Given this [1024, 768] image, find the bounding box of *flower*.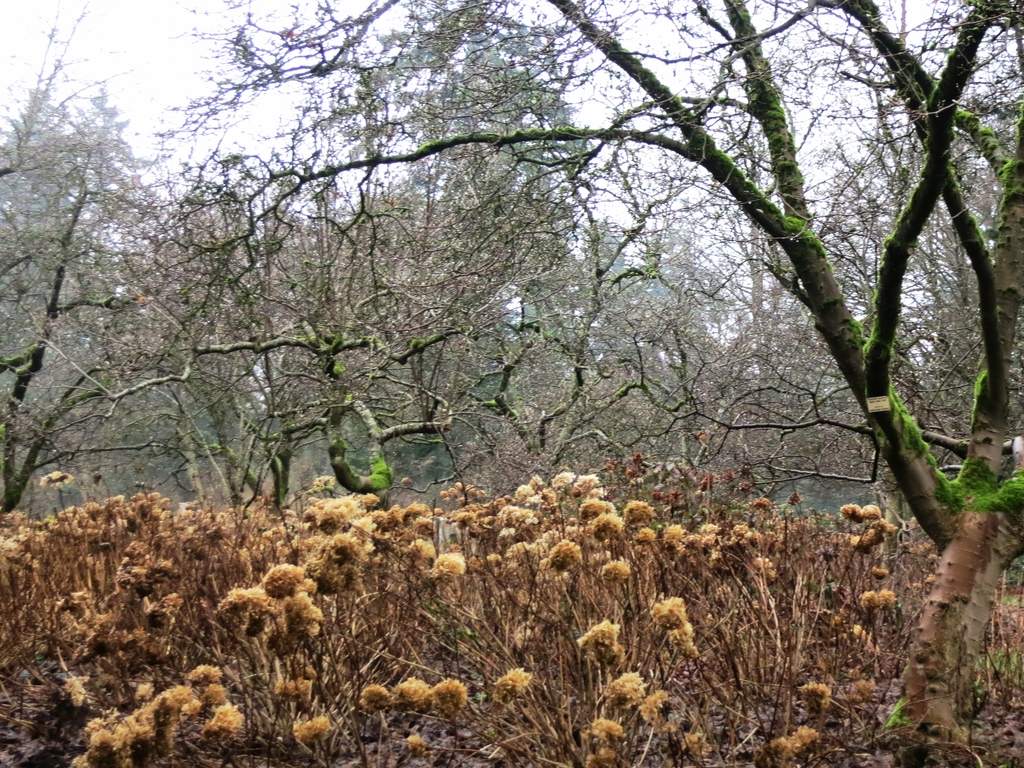
(left=393, top=676, right=435, bottom=709).
